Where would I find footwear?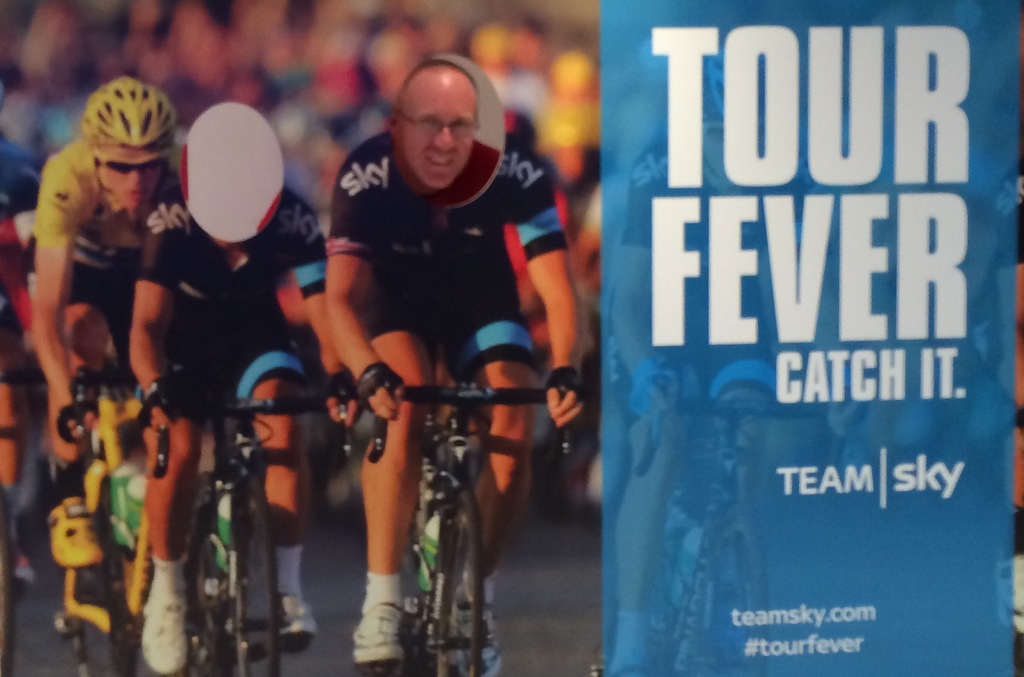
At Rect(269, 597, 315, 641).
